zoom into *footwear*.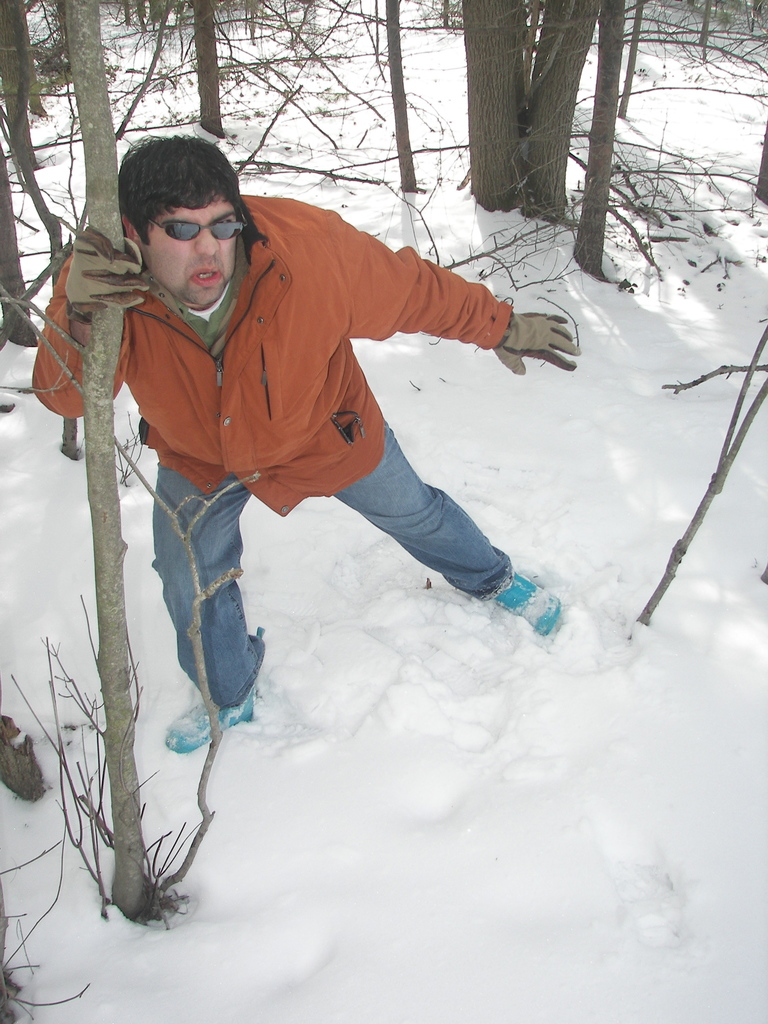
Zoom target: <box>163,629,262,753</box>.
